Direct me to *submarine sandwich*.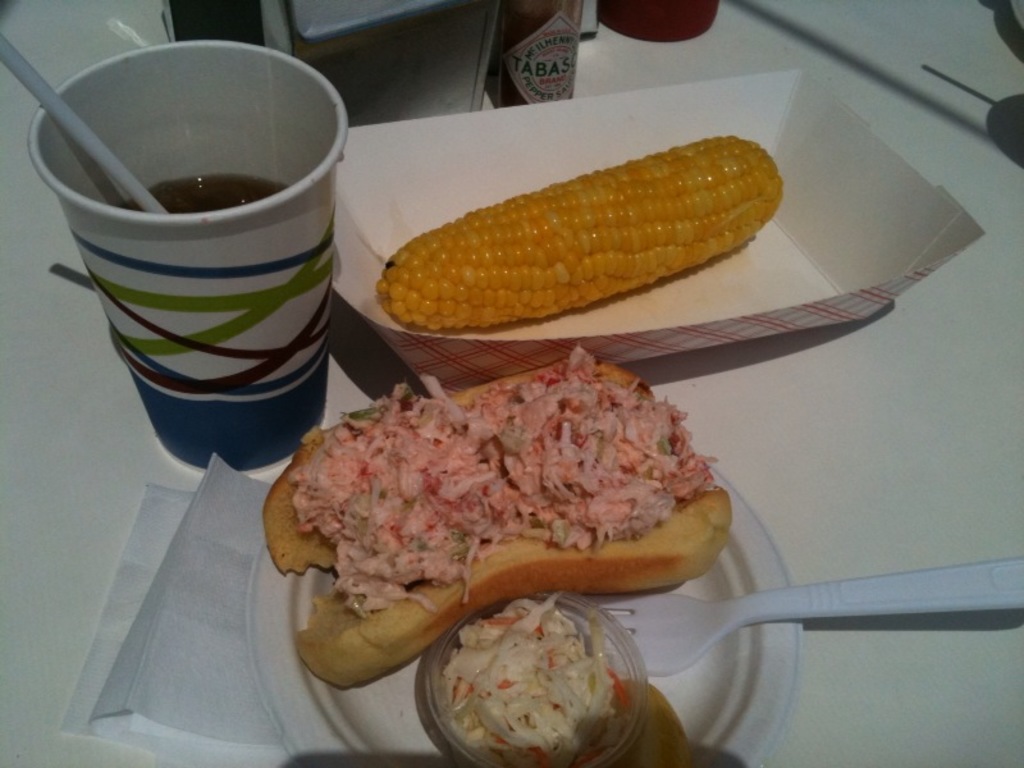
Direction: <region>280, 375, 751, 681</region>.
